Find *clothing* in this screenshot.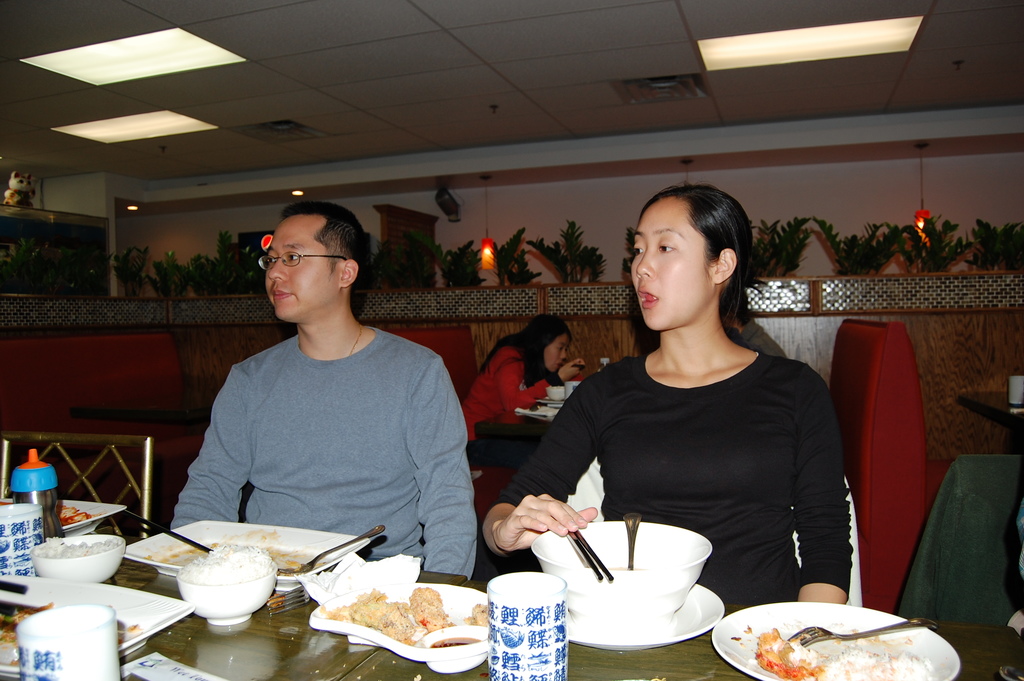
The bounding box for *clothing* is {"x1": 460, "y1": 345, "x2": 563, "y2": 472}.
